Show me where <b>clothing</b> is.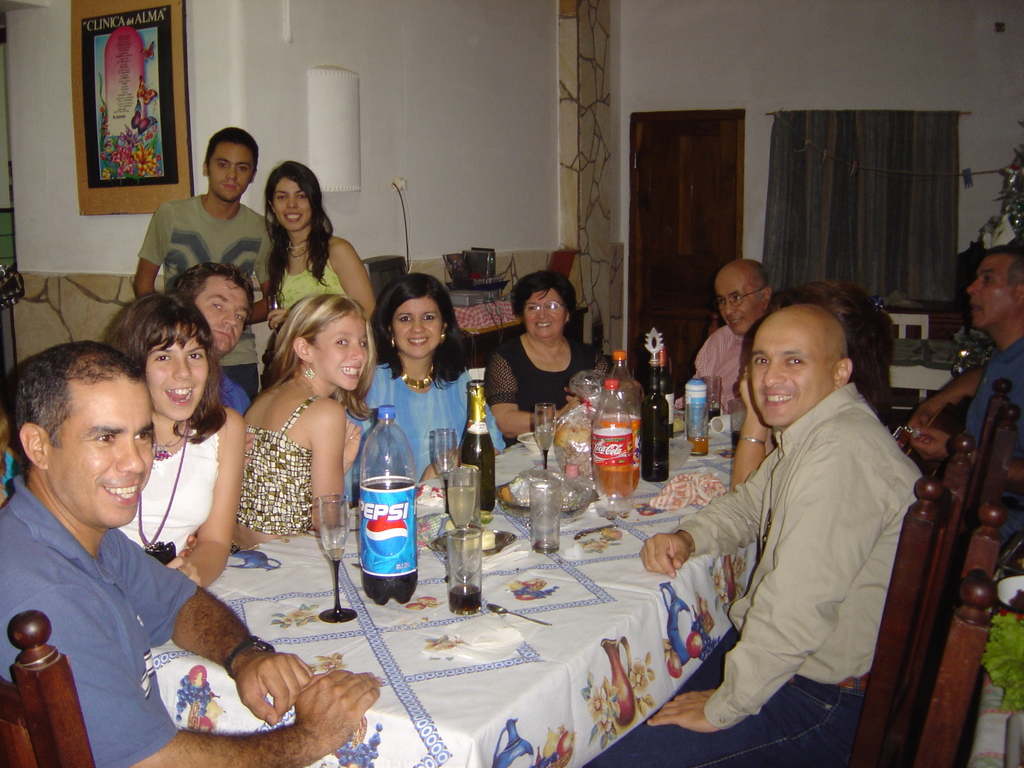
<b>clothing</b> is at {"x1": 342, "y1": 360, "x2": 508, "y2": 509}.
